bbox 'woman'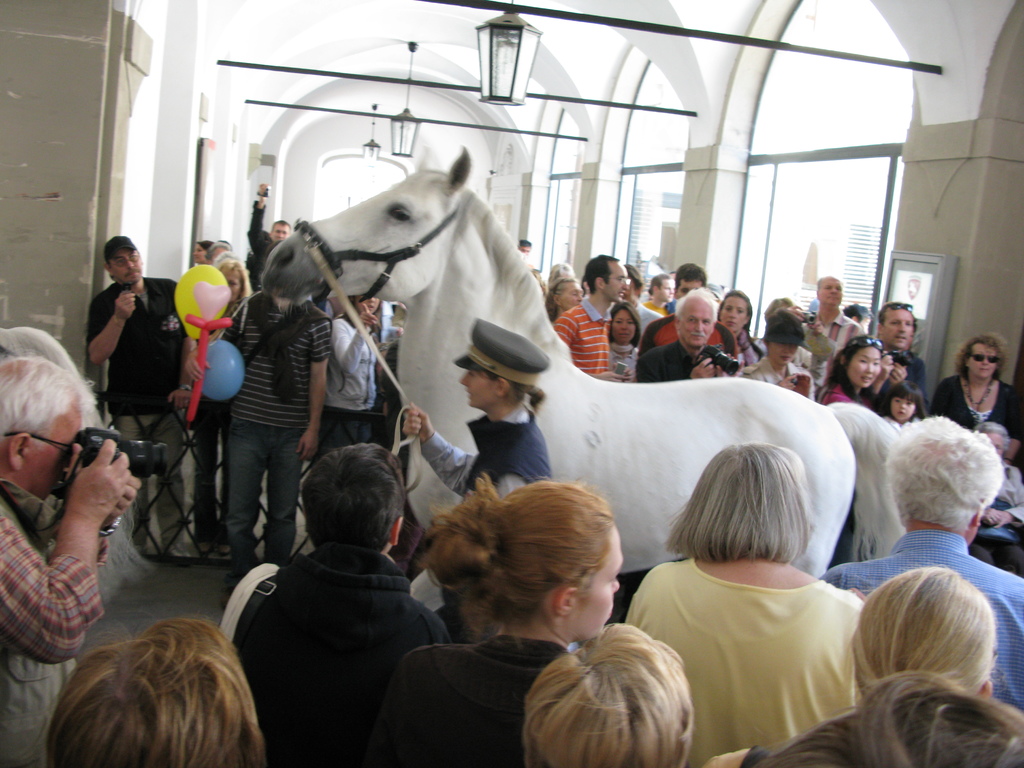
select_region(719, 287, 763, 375)
